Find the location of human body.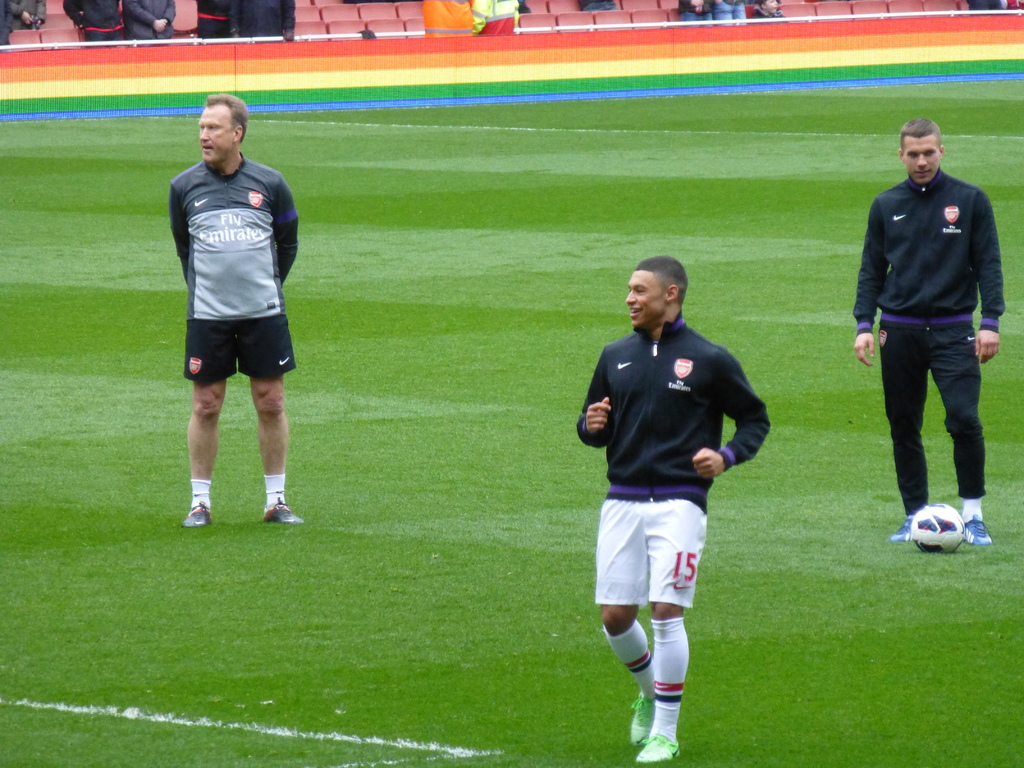
Location: crop(577, 253, 771, 766).
